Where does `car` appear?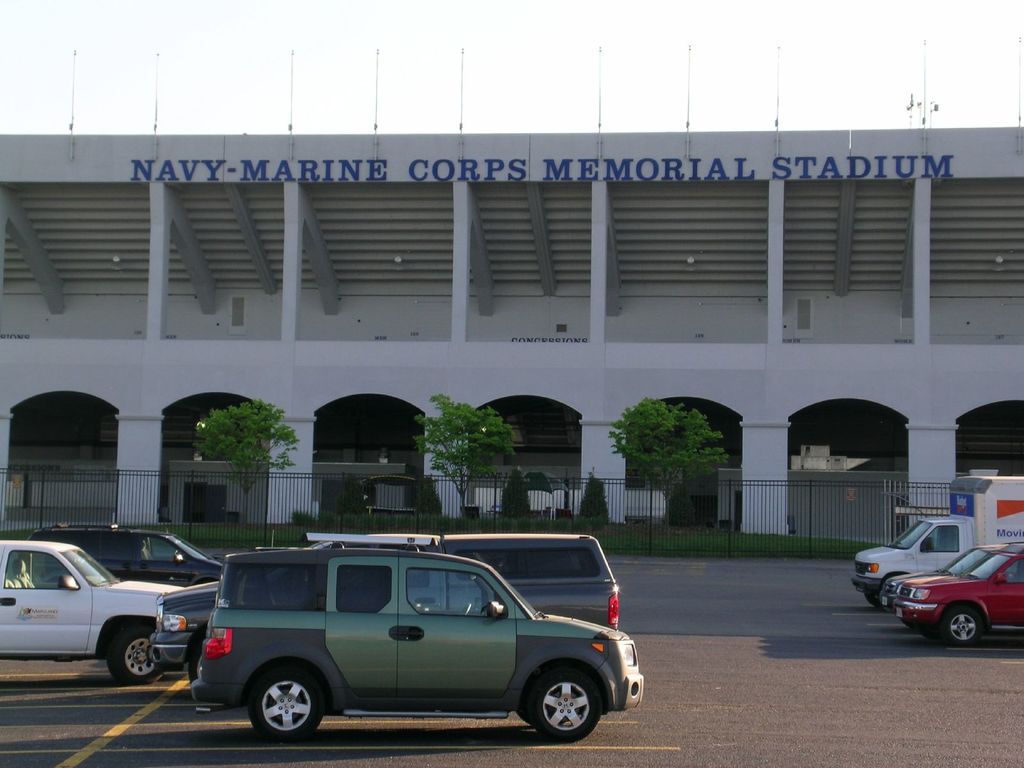
Appears at rect(892, 541, 1023, 647).
